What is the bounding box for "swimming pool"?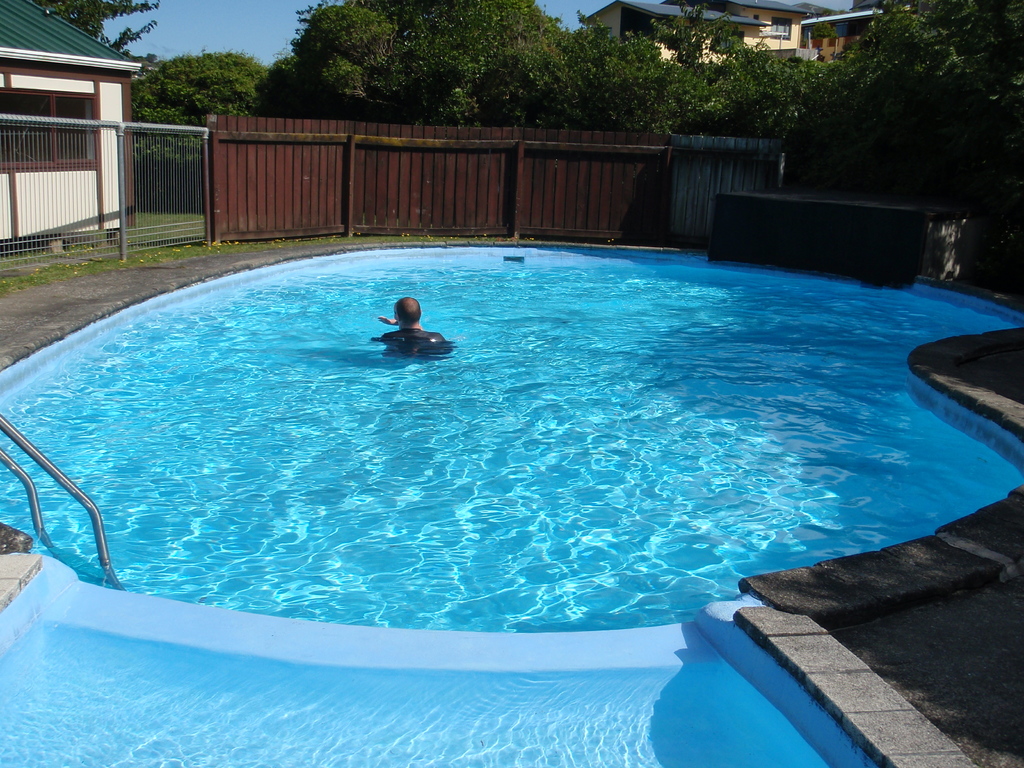
pyautogui.locateOnScreen(3, 168, 1005, 732).
